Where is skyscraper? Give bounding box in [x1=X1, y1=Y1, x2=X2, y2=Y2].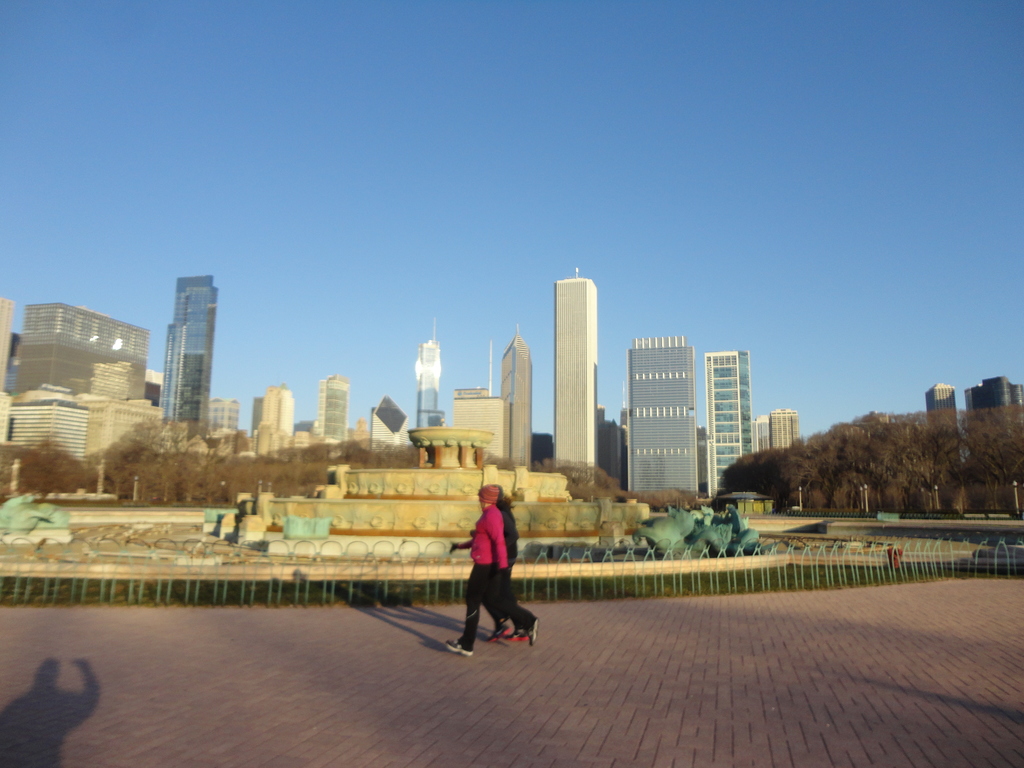
[x1=156, y1=276, x2=217, y2=441].
